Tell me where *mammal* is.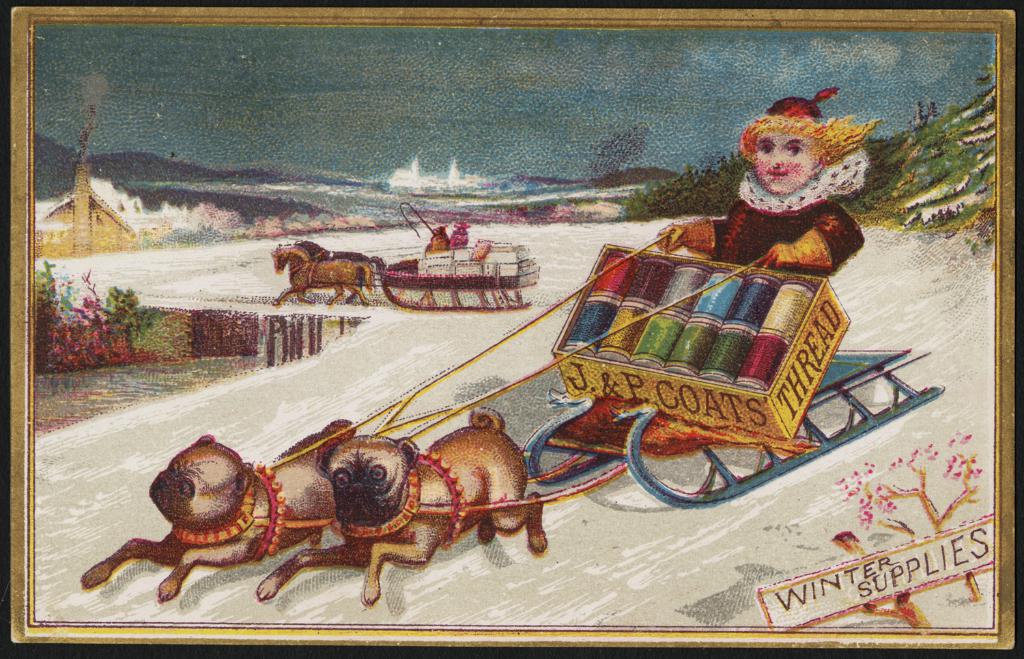
*mammal* is at (449,223,471,243).
